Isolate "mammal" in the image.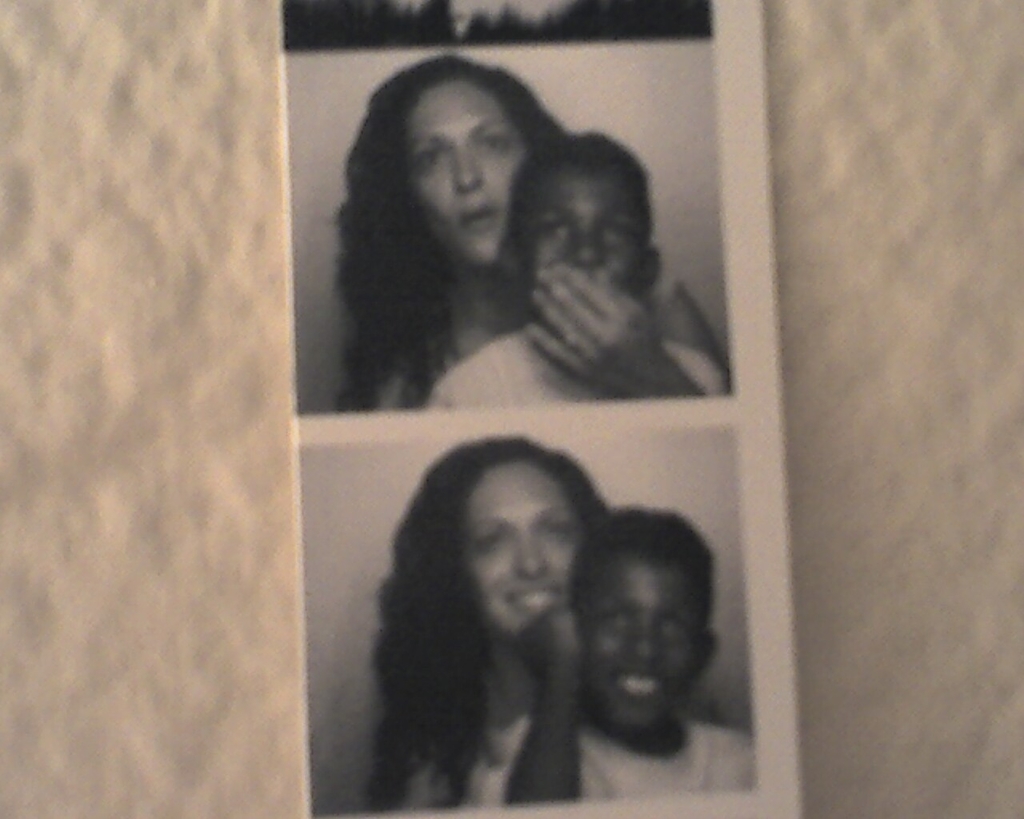
Isolated region: 327:47:735:414.
